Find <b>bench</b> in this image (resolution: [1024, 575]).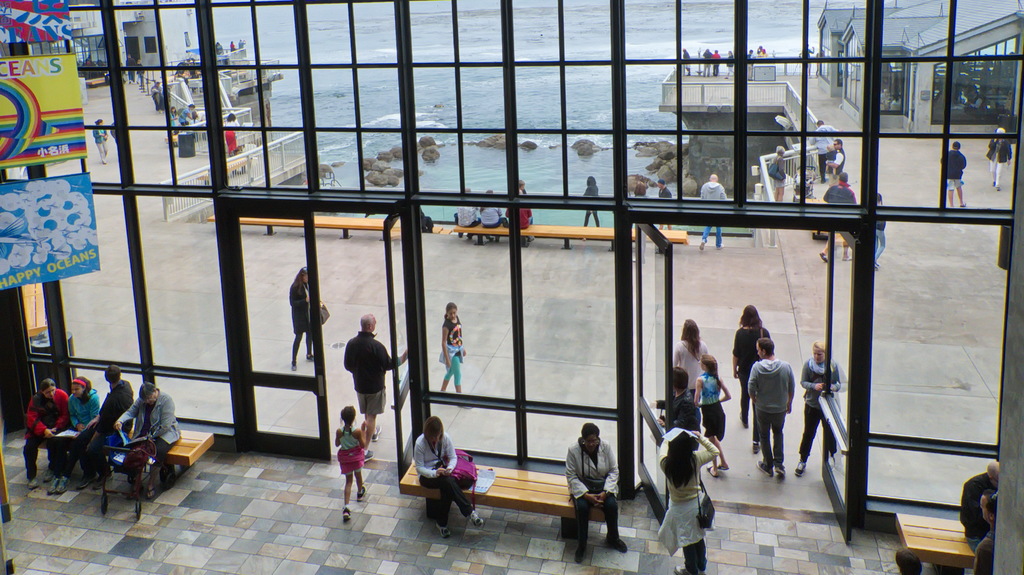
region(209, 210, 392, 240).
